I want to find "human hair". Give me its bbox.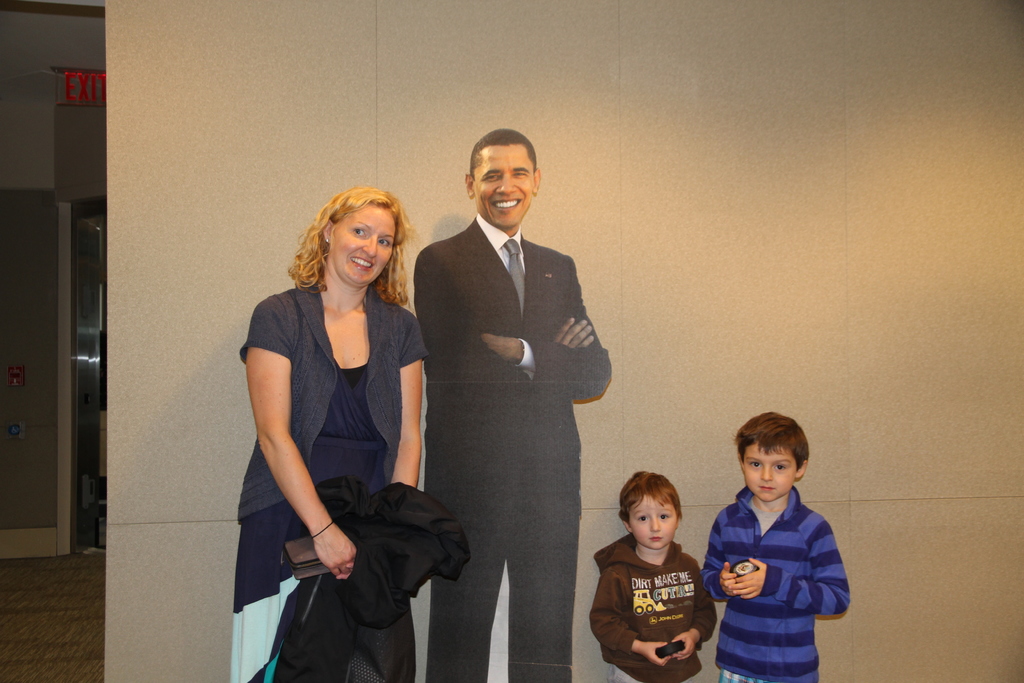
pyautogui.locateOnScreen(737, 413, 807, 470).
